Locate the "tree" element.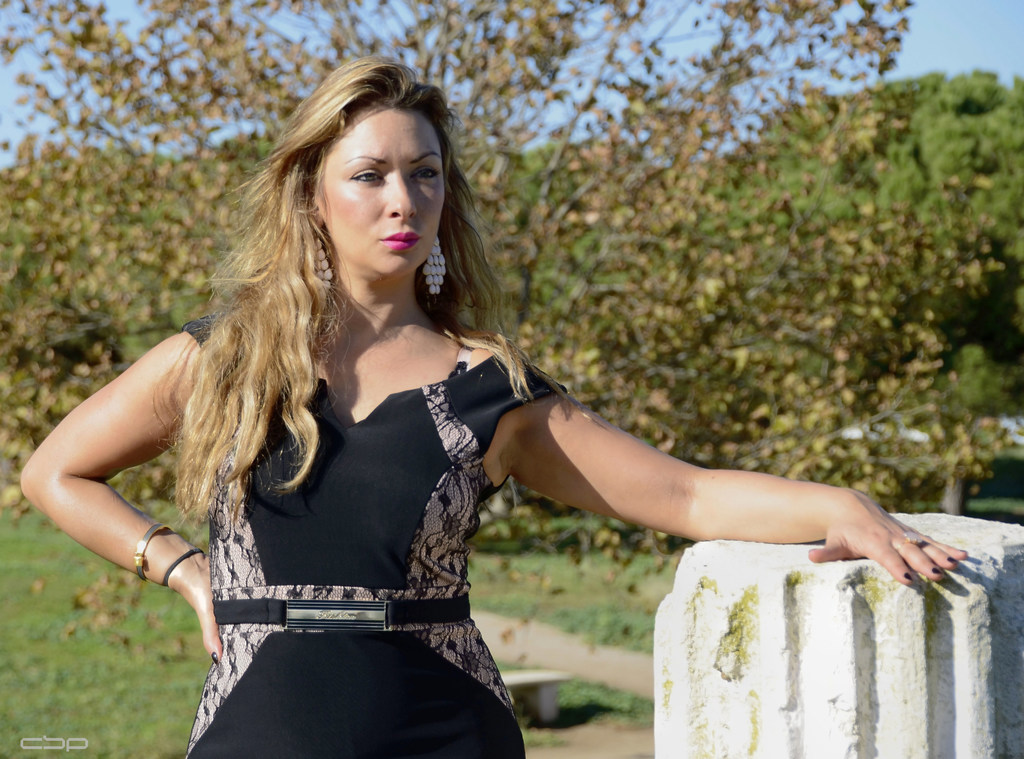
Element bbox: rect(0, 0, 1021, 649).
